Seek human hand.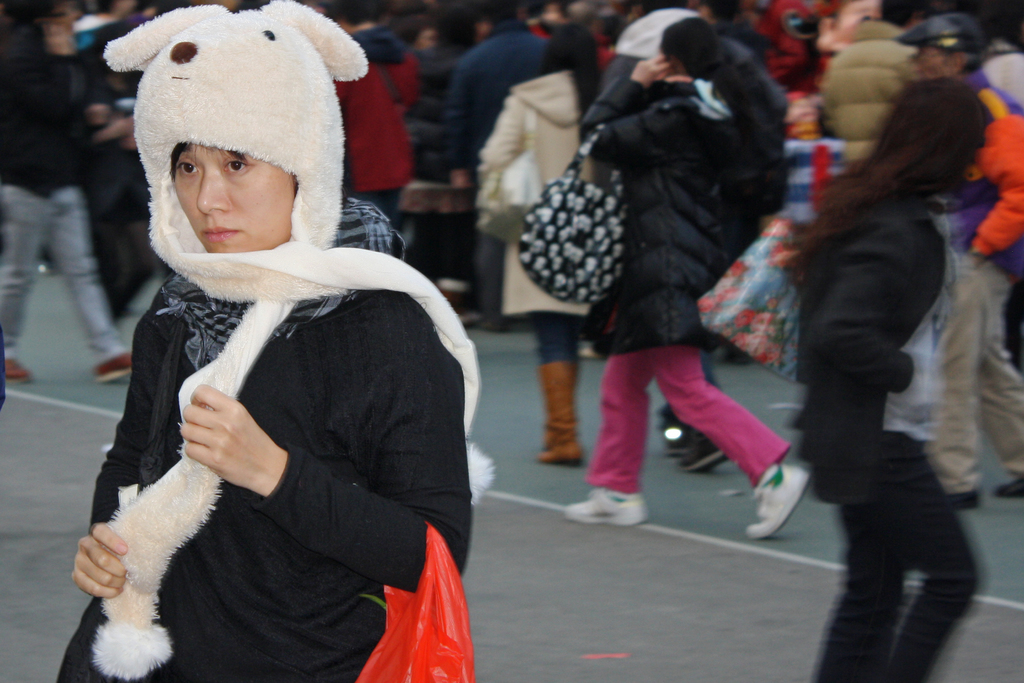
x1=125, y1=133, x2=142, y2=155.
